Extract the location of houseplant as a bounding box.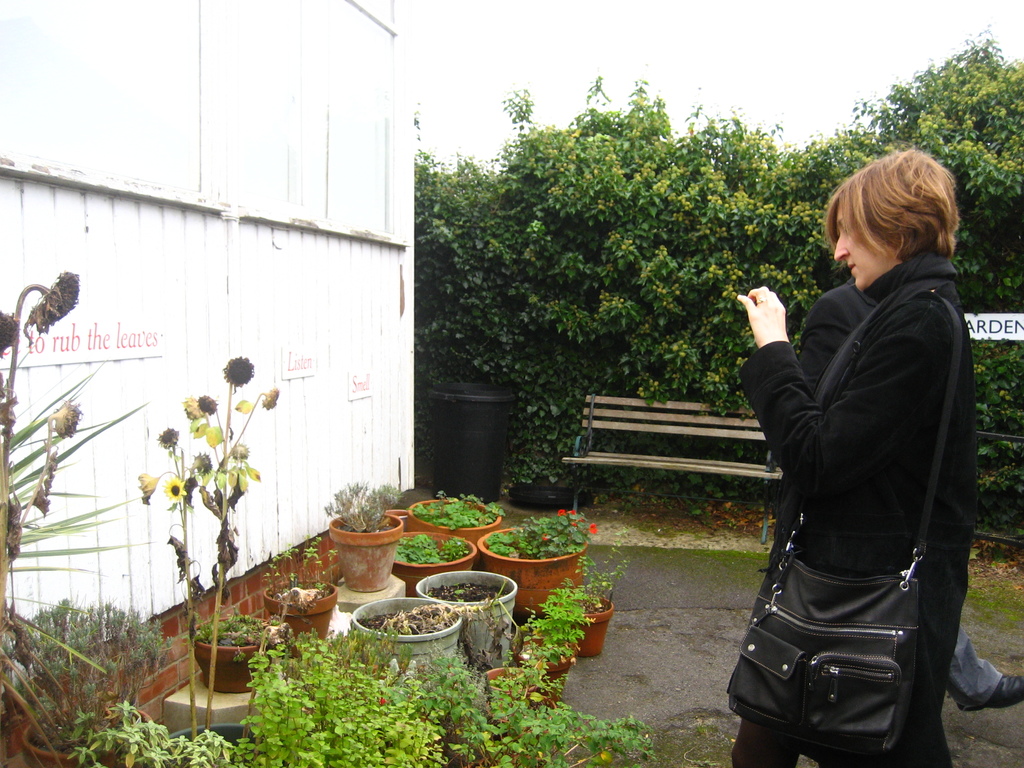
pyautogui.locateOnScreen(473, 511, 607, 625).
